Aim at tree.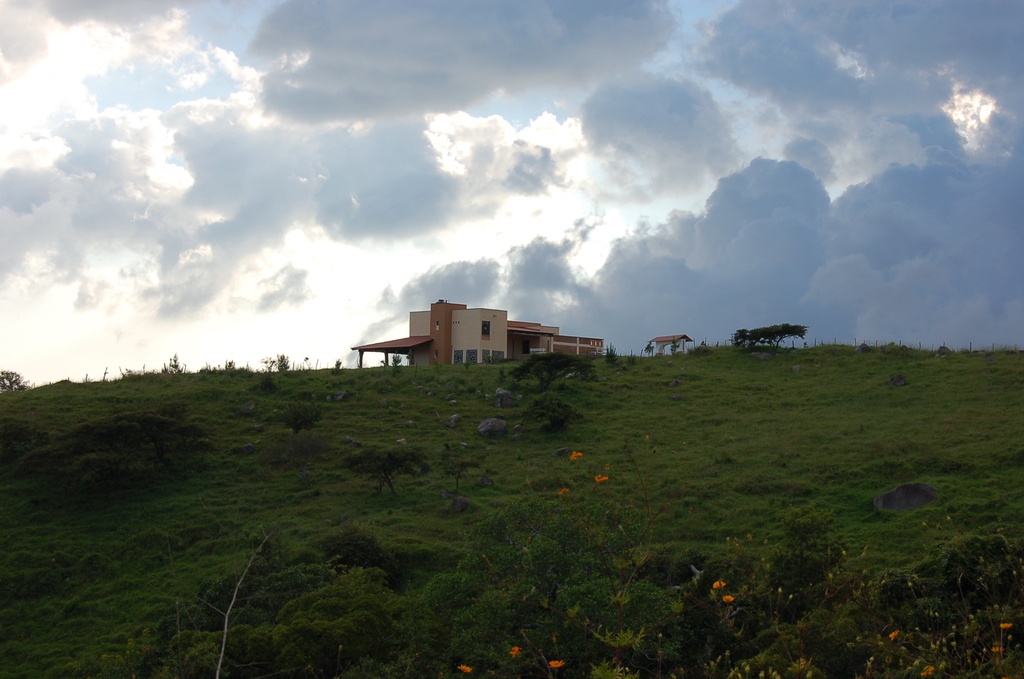
Aimed at {"left": 275, "top": 353, "right": 291, "bottom": 371}.
